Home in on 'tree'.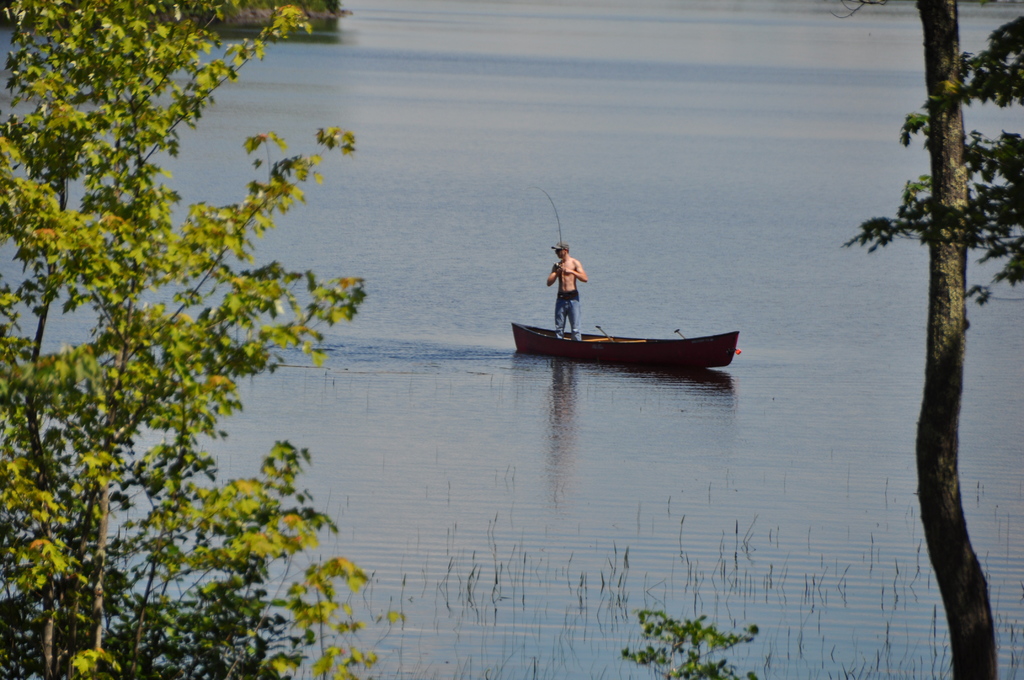
Homed in at crop(0, 15, 421, 660).
